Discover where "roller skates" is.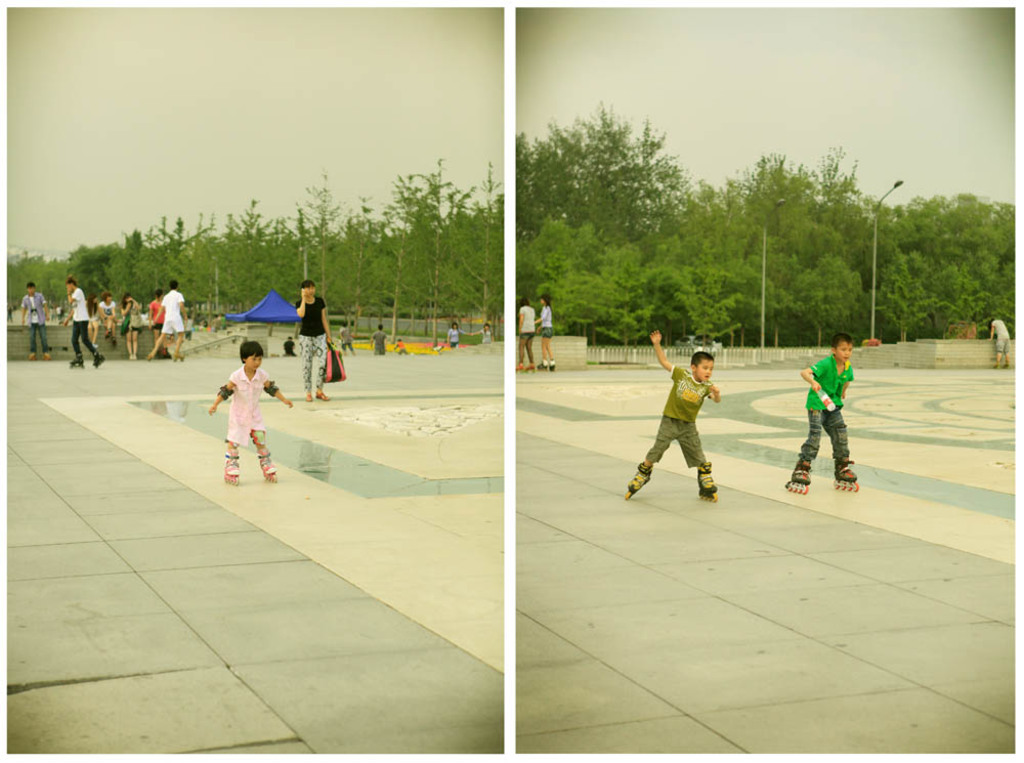
Discovered at box=[834, 465, 858, 491].
